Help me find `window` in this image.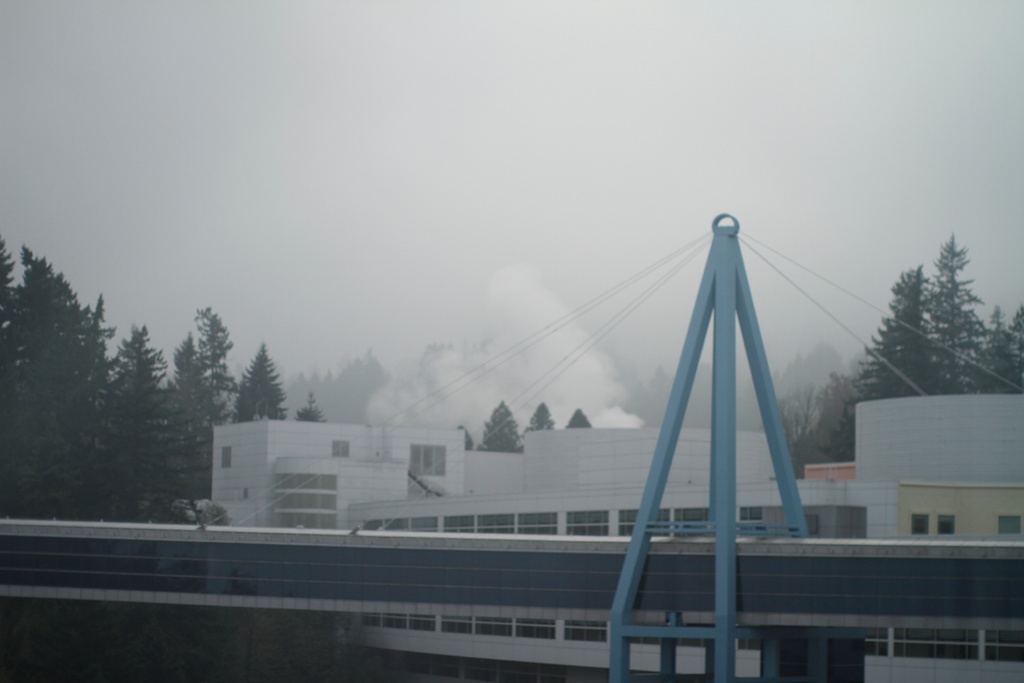
Found it: crop(679, 638, 714, 646).
